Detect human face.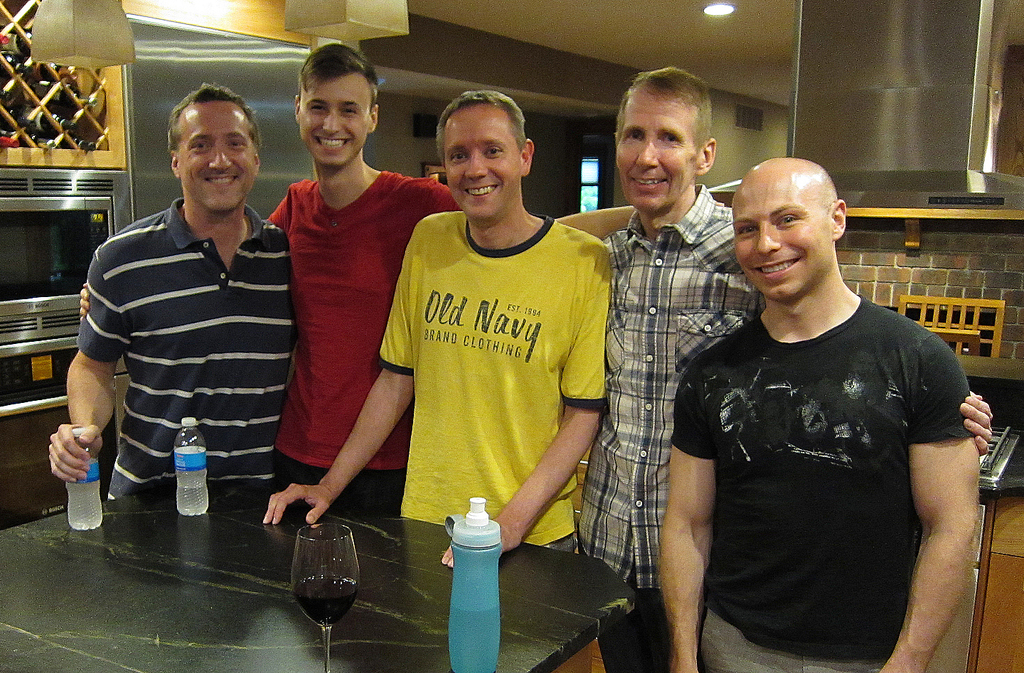
Detected at bbox(444, 110, 518, 220).
